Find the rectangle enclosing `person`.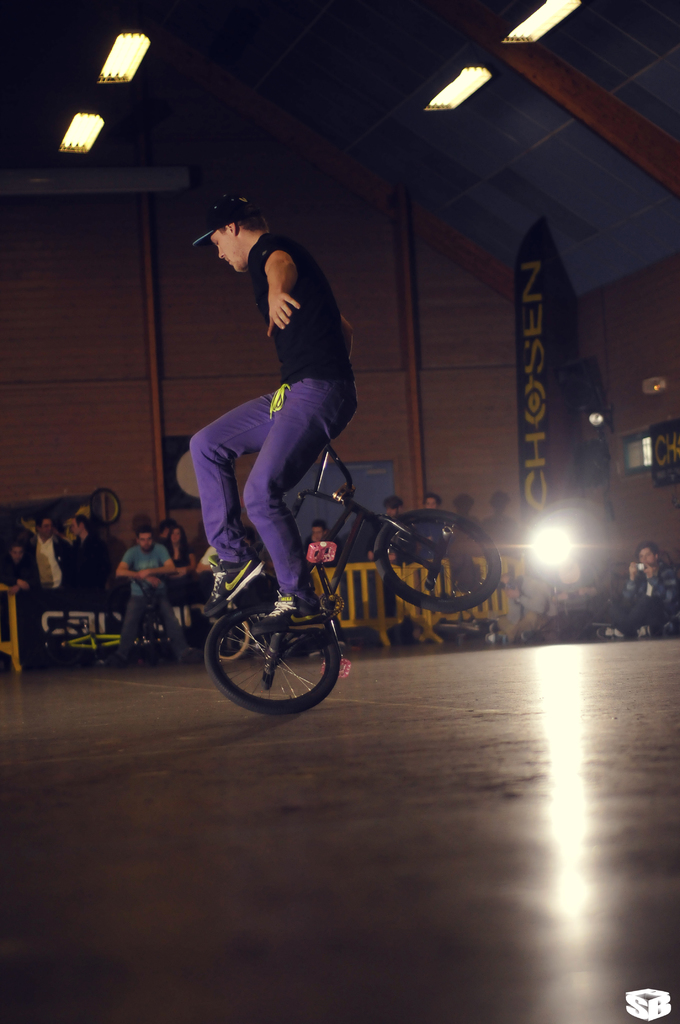
[left=67, top=514, right=111, bottom=614].
